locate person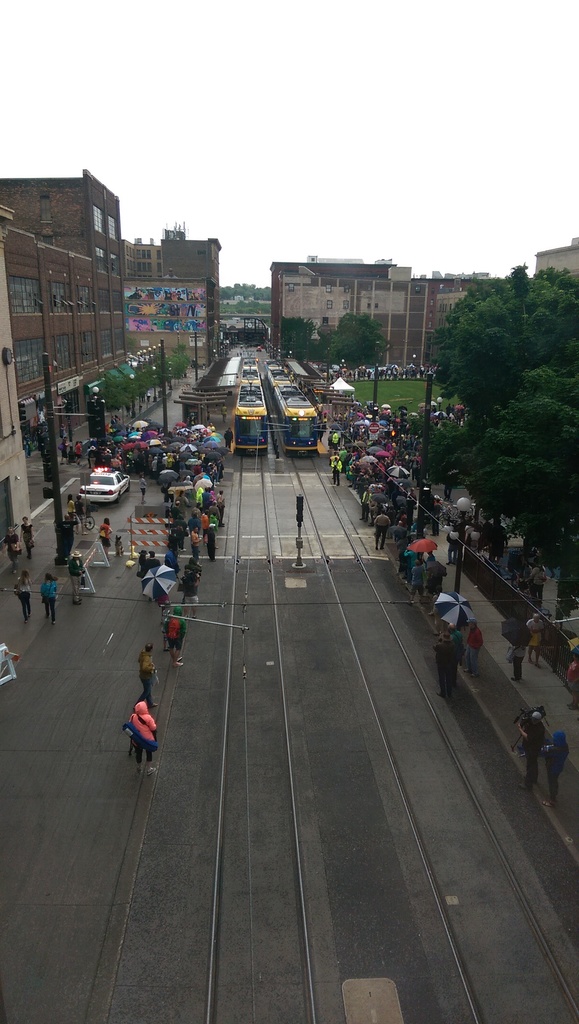
detection(99, 516, 111, 562)
